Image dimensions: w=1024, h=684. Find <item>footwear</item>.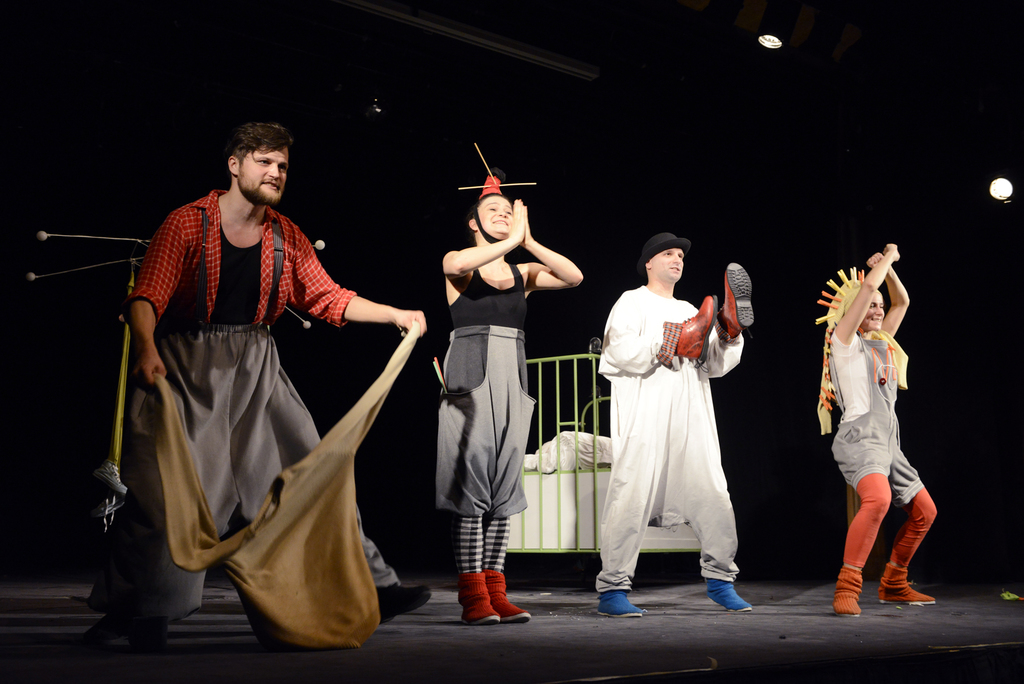
481, 569, 536, 624.
